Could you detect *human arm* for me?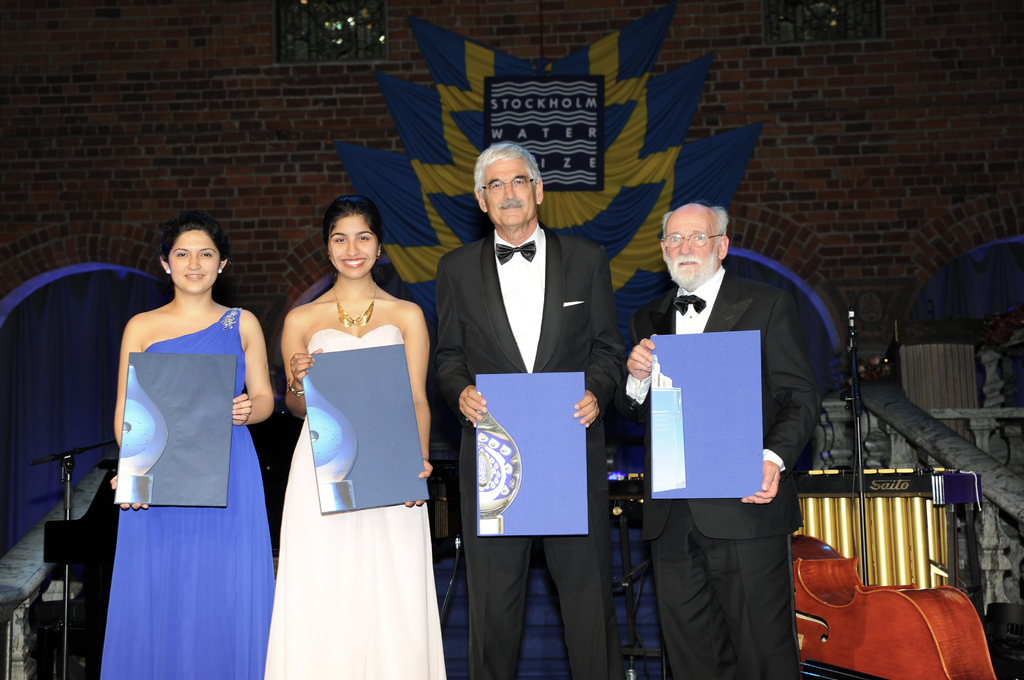
Detection result: (579, 259, 618, 426).
